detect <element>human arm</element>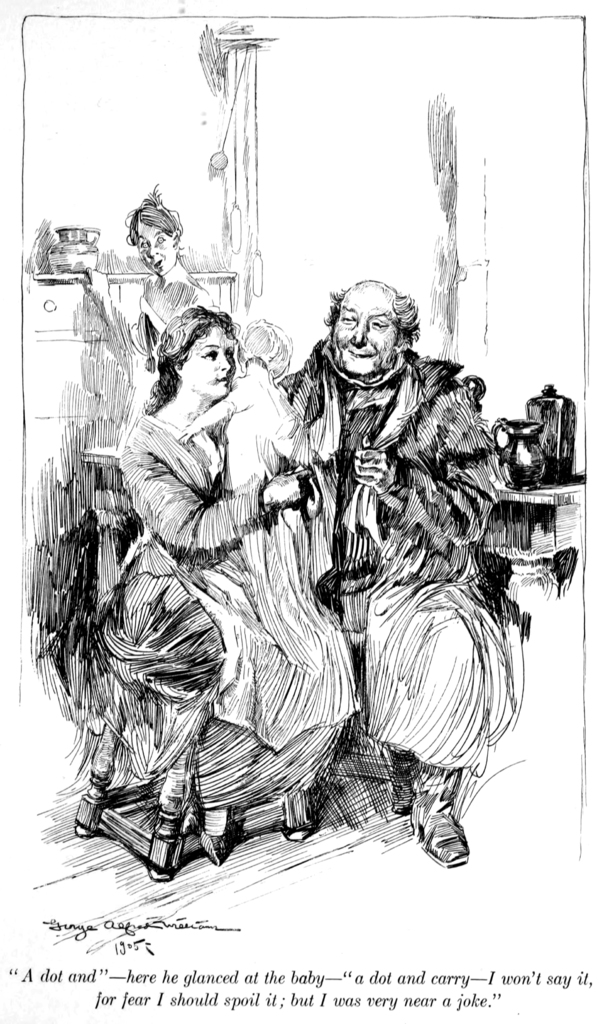
left=79, top=266, right=156, bottom=356
